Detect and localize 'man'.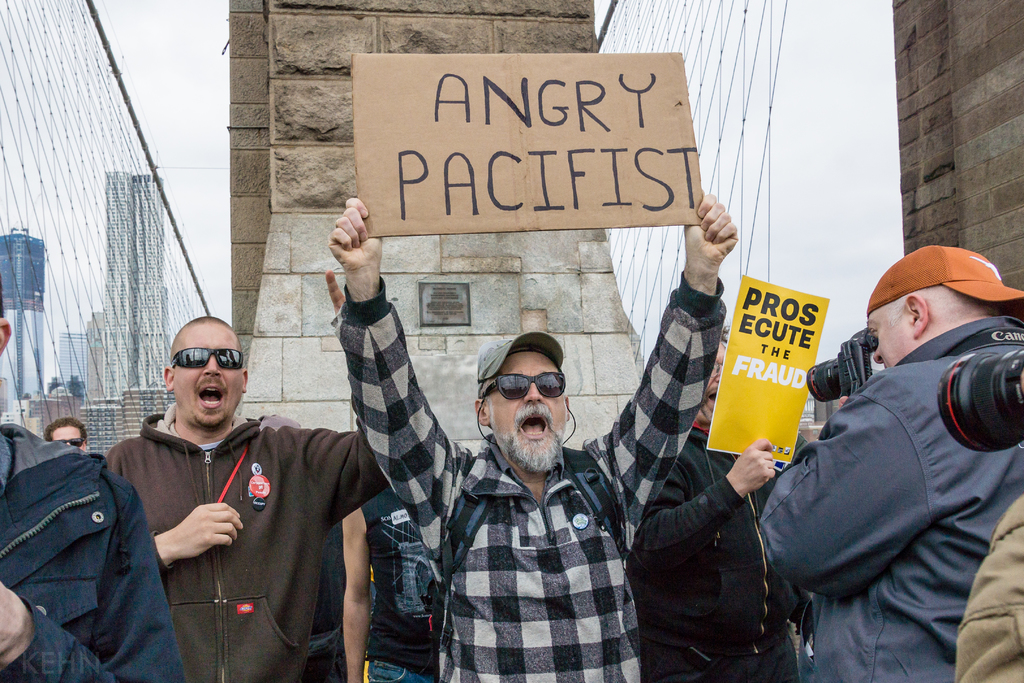
Localized at box=[45, 416, 90, 449].
